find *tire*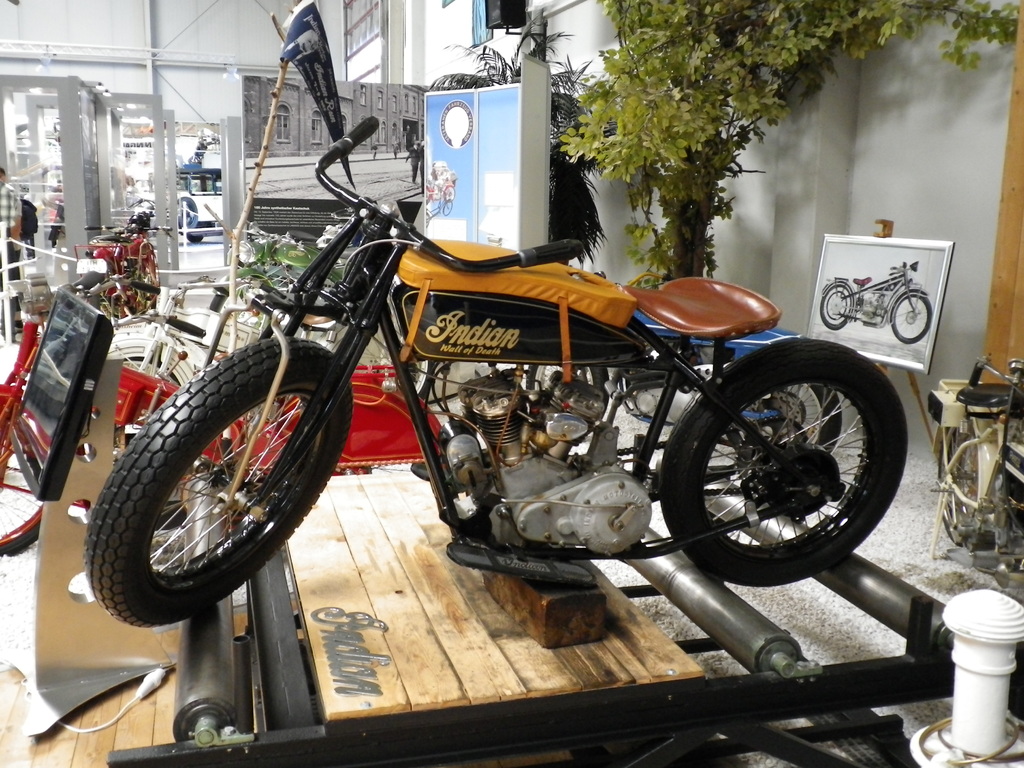
bbox=[86, 335, 355, 628]
